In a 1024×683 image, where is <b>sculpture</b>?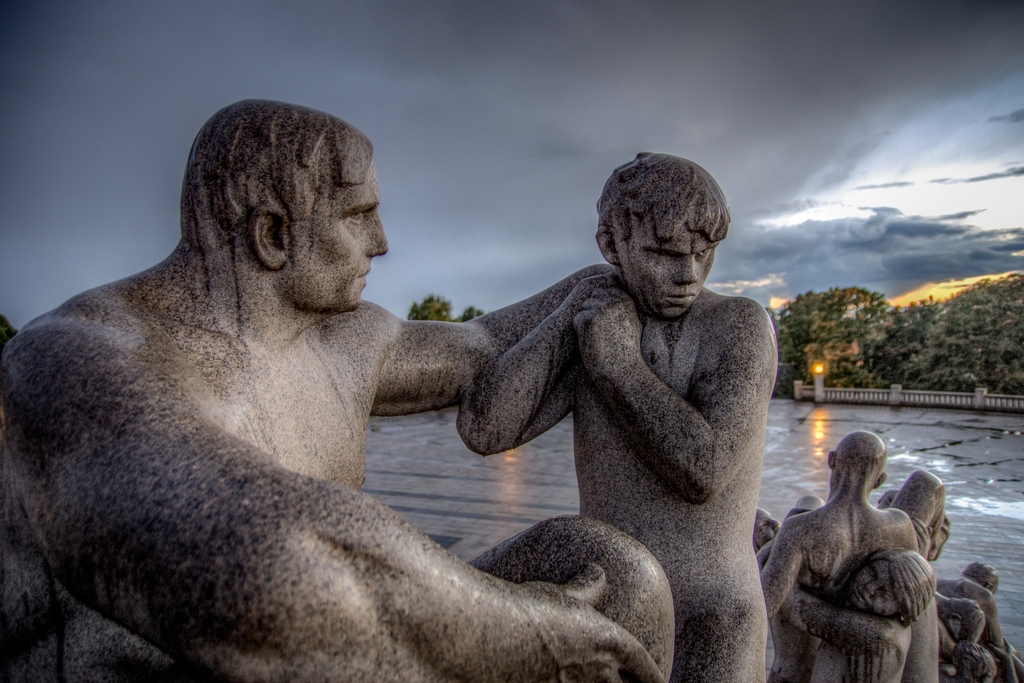
box=[876, 463, 964, 559].
